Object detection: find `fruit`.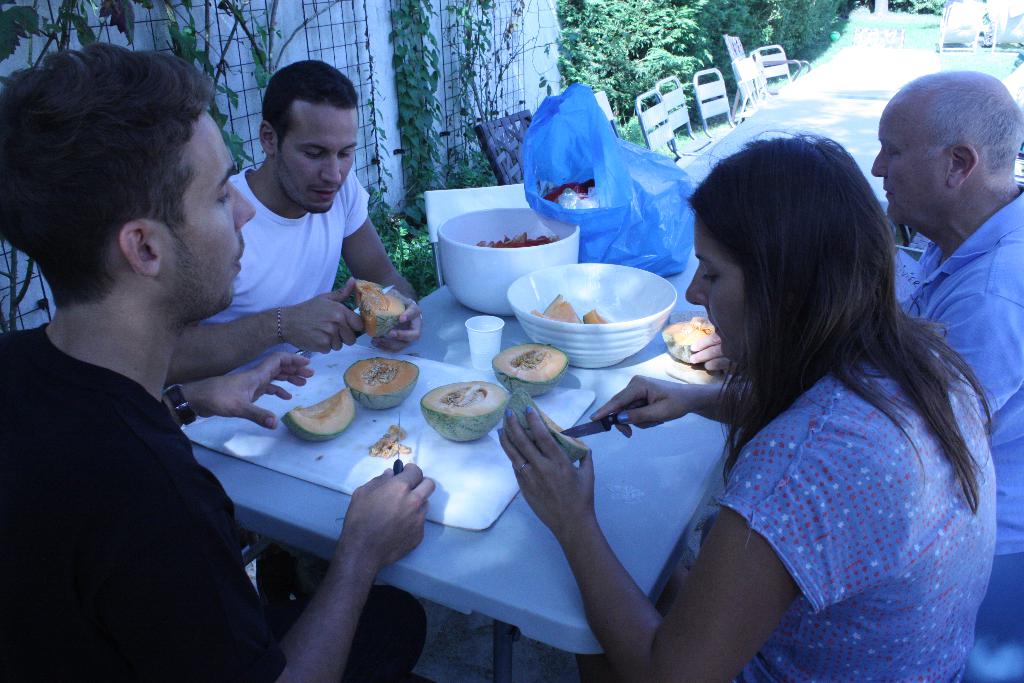
[x1=424, y1=381, x2=505, y2=452].
